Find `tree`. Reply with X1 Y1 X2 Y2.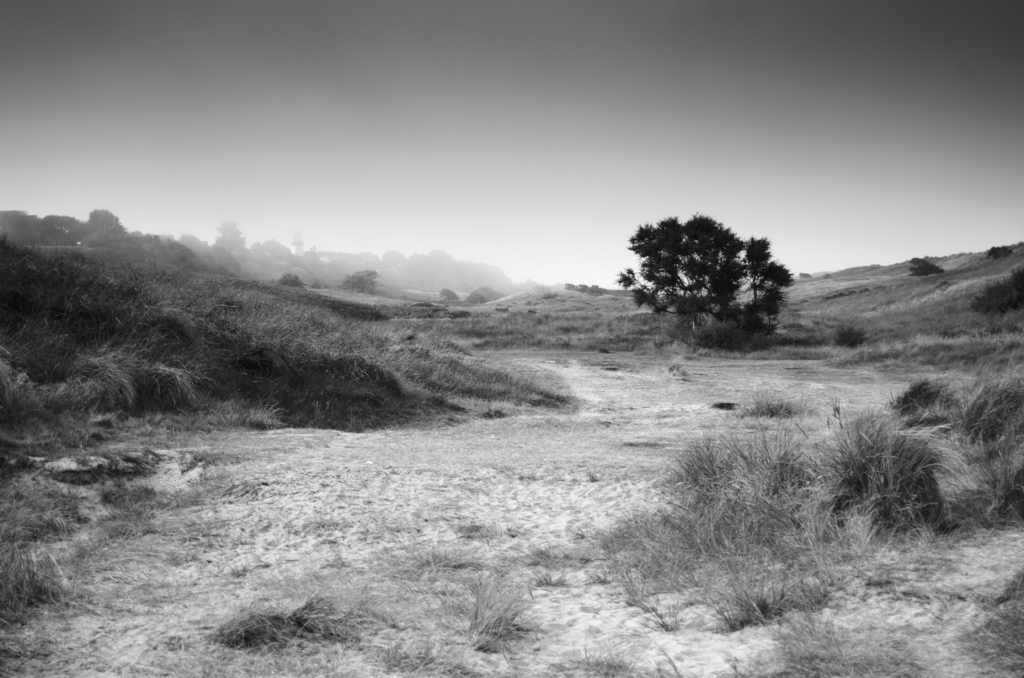
900 255 944 277.
